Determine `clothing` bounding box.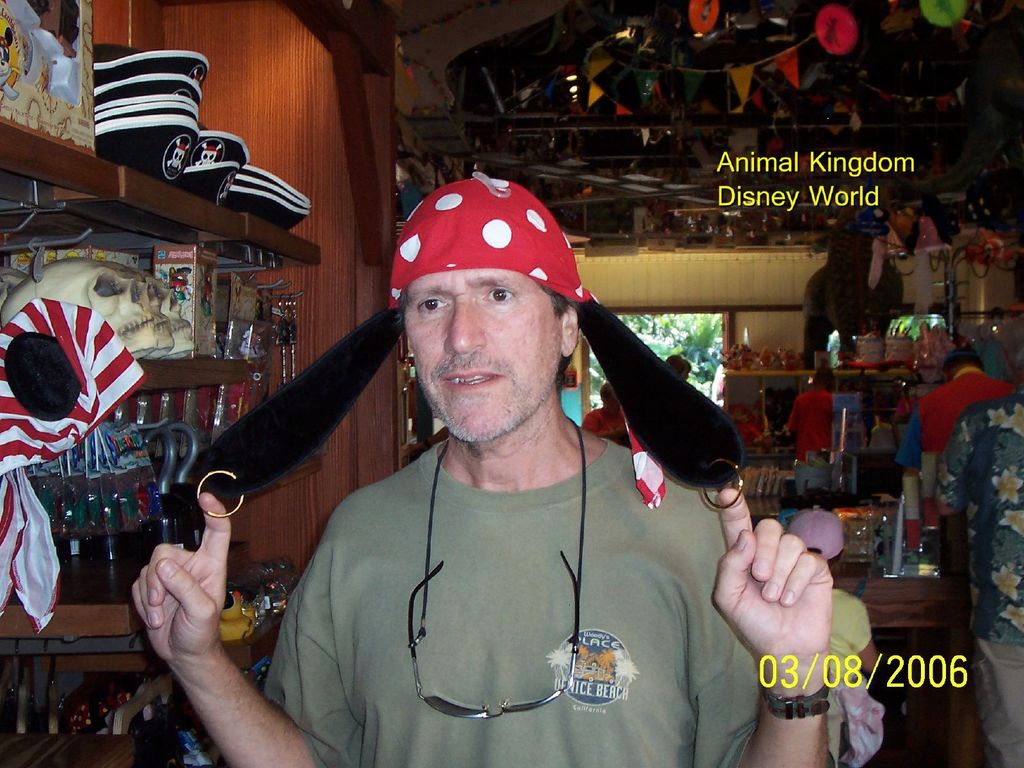
Determined: 259, 457, 782, 767.
